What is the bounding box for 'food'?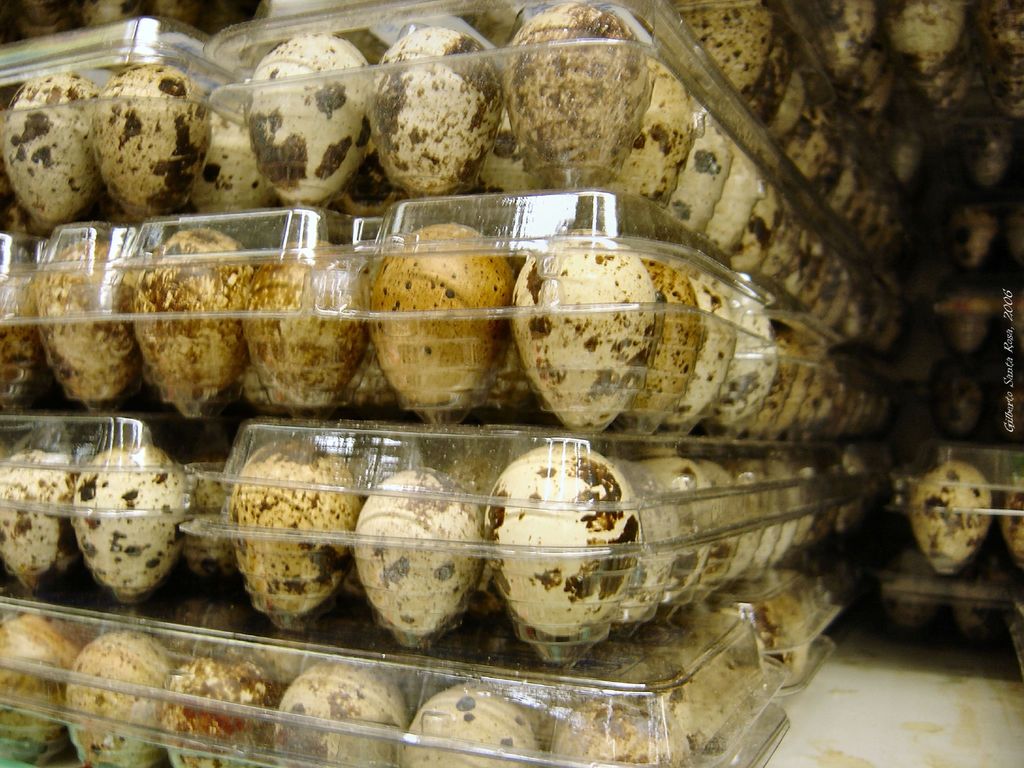
locate(505, 230, 657, 433).
